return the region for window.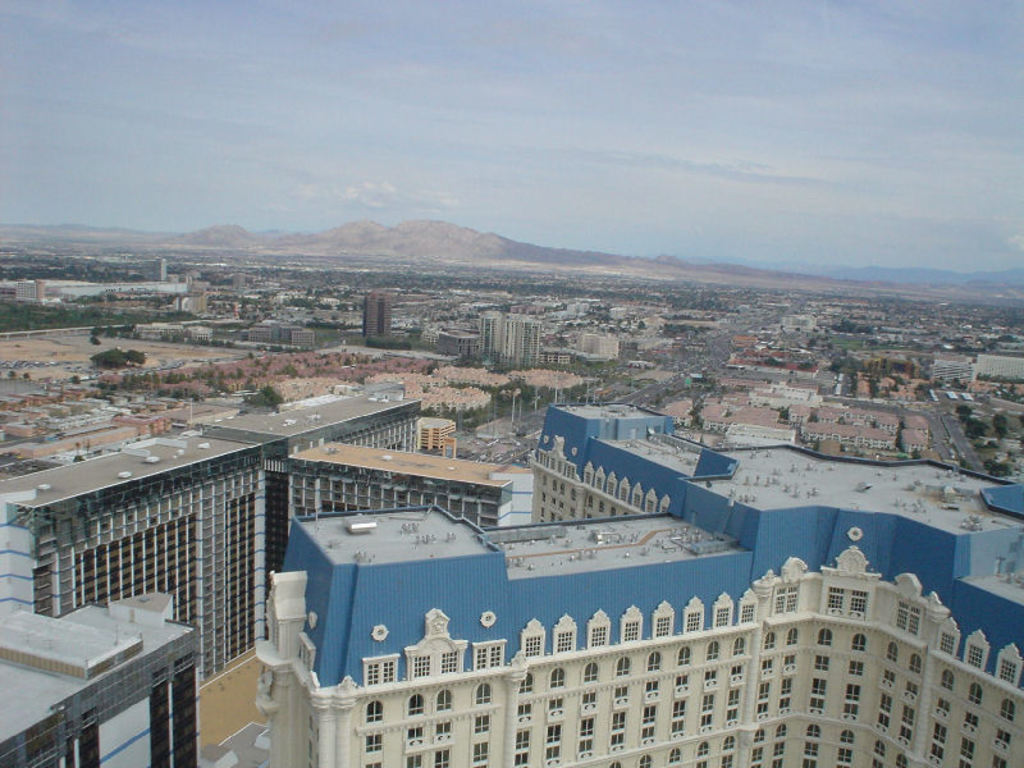
locate(471, 739, 492, 765).
